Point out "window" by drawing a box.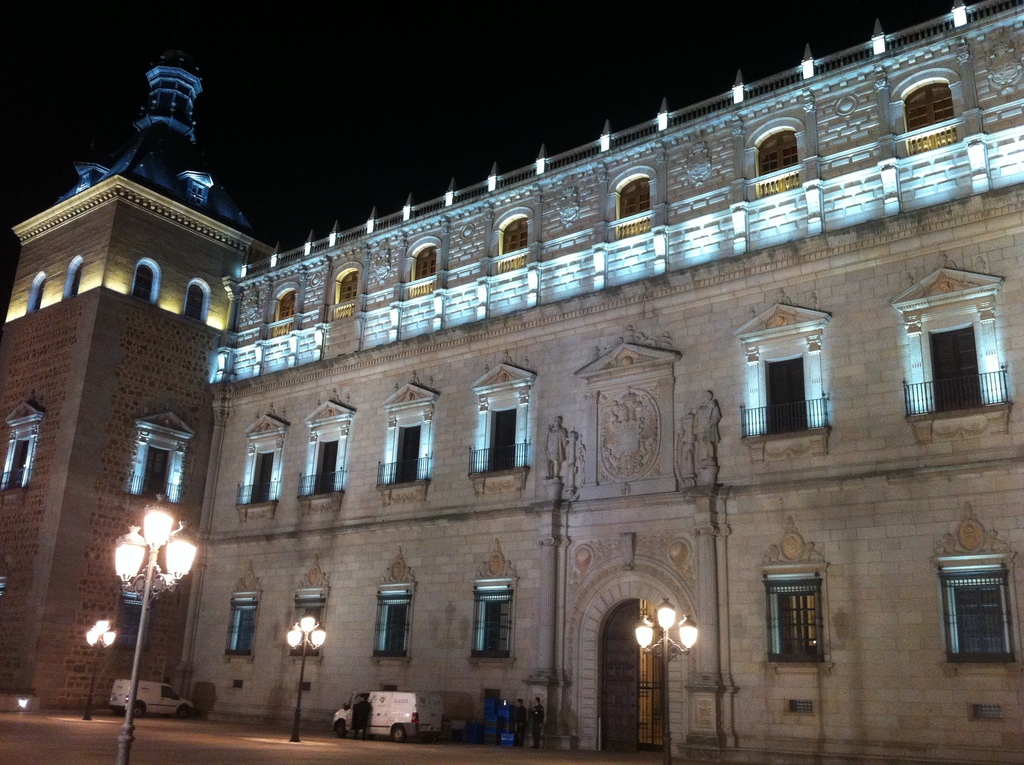
[499, 214, 526, 256].
